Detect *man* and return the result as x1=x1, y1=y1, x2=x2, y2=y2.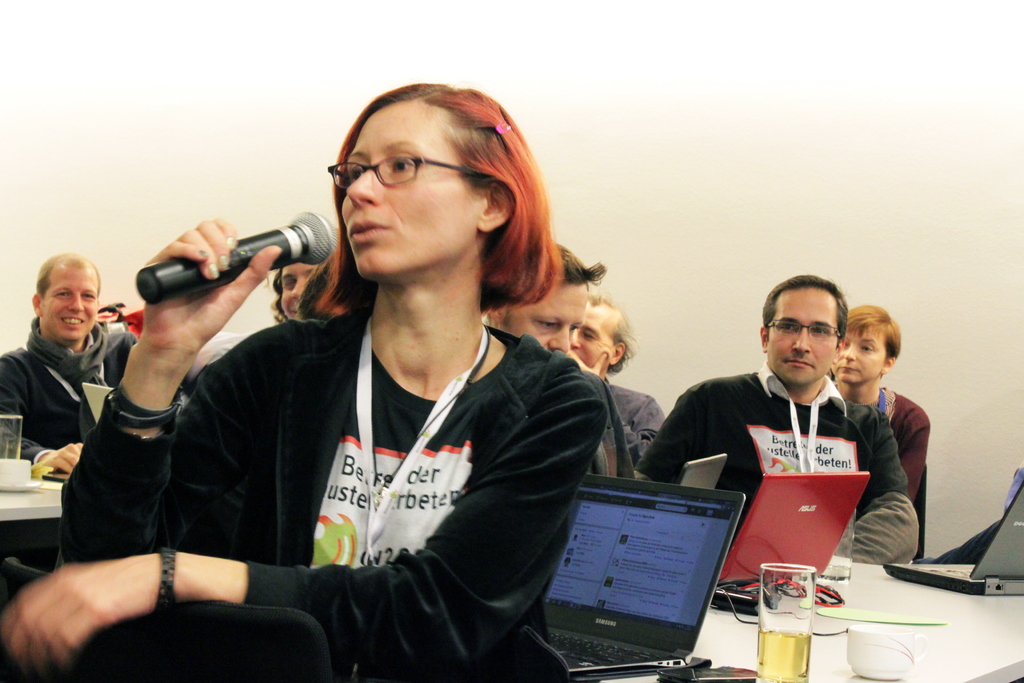
x1=639, y1=265, x2=938, y2=574.
